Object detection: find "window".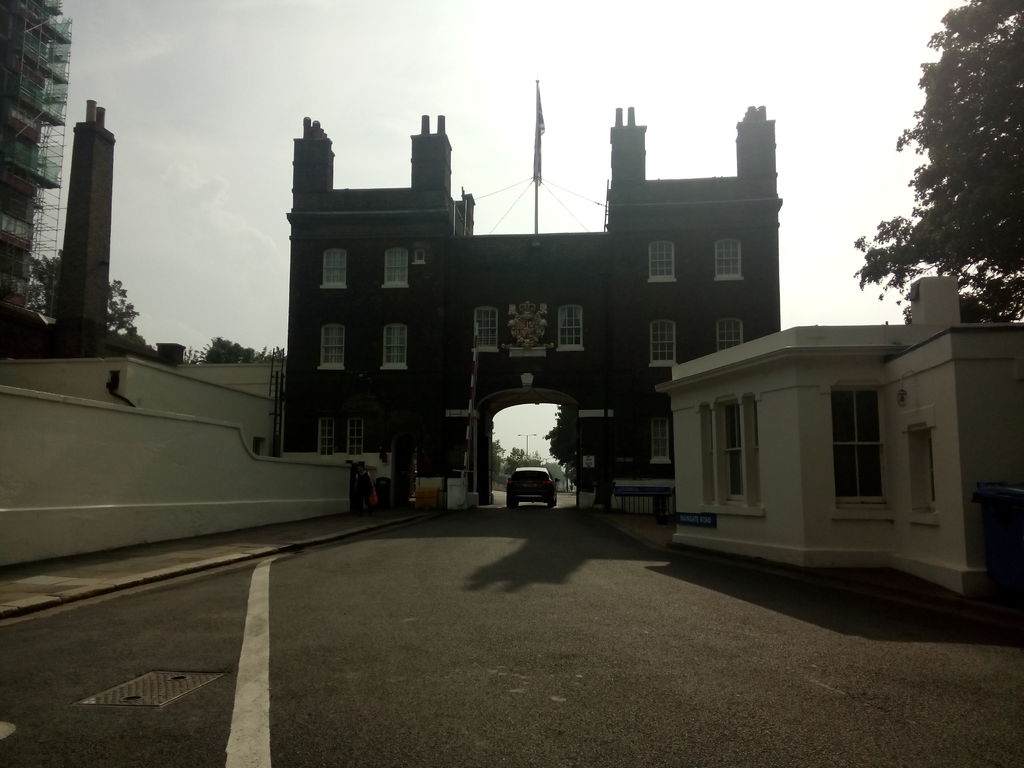
<bbox>650, 316, 680, 368</bbox>.
